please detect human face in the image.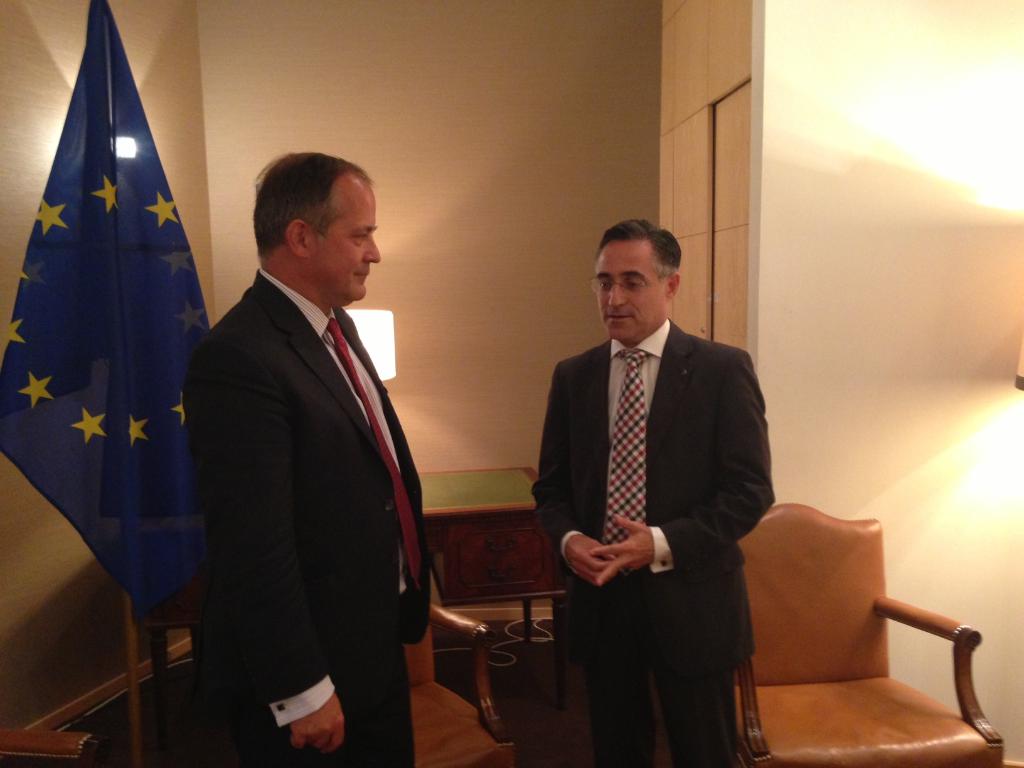
bbox(598, 243, 668, 341).
